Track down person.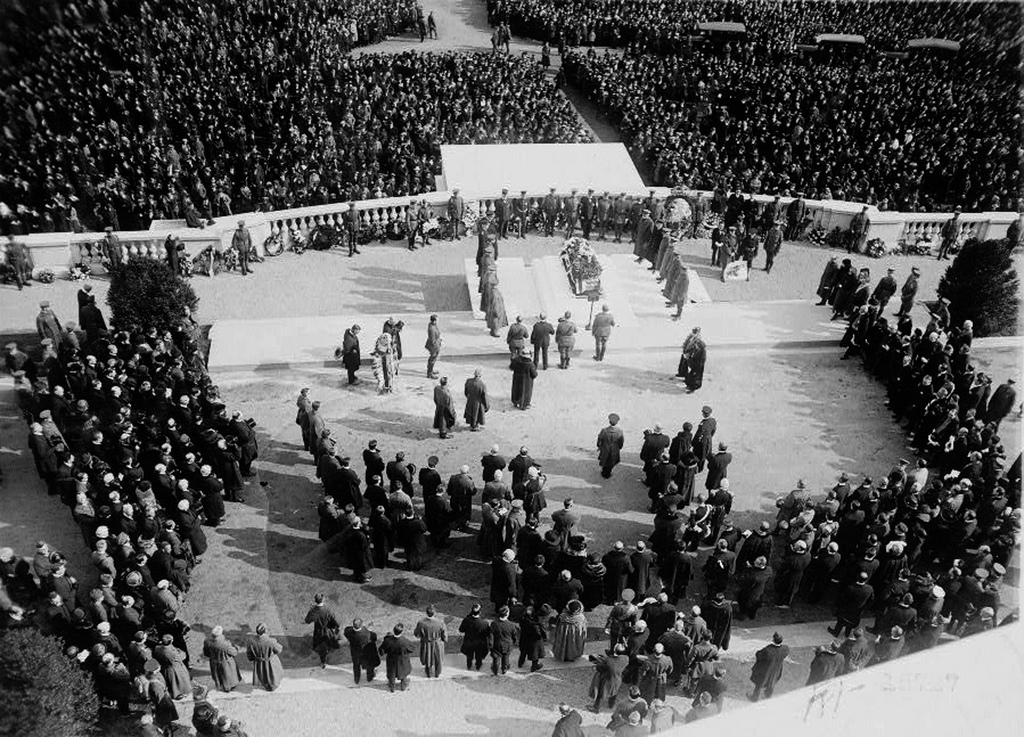
Tracked to [x1=689, y1=190, x2=707, y2=238].
